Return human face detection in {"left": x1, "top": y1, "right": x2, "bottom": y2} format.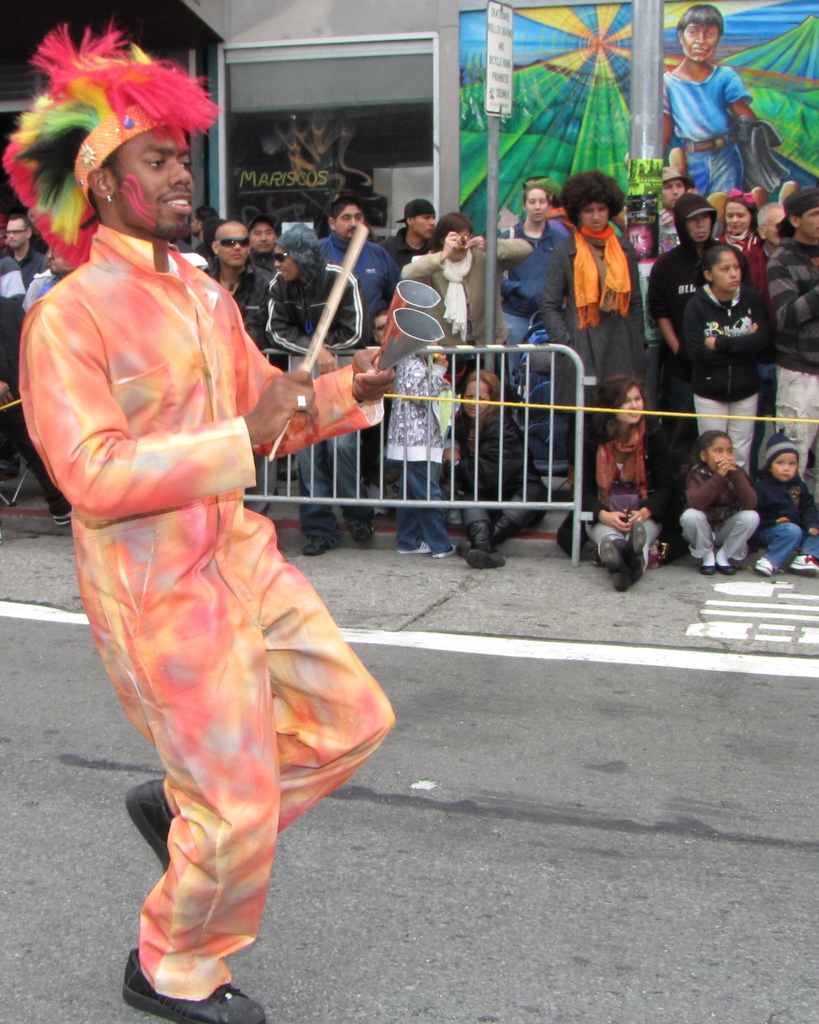
{"left": 688, "top": 199, "right": 713, "bottom": 243}.
